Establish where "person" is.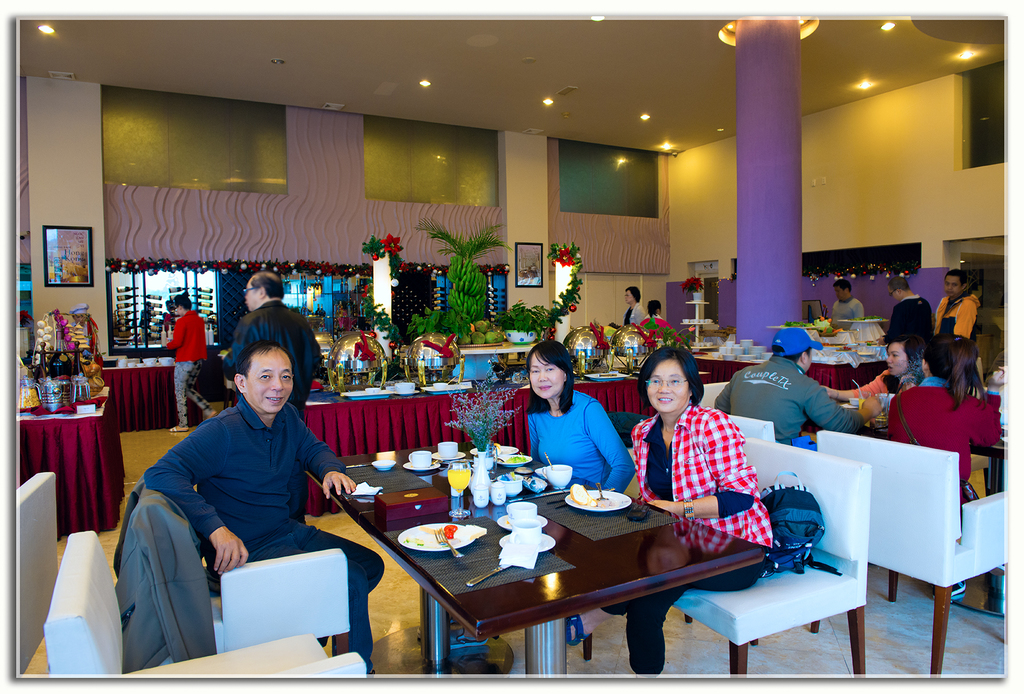
Established at crop(529, 341, 634, 487).
